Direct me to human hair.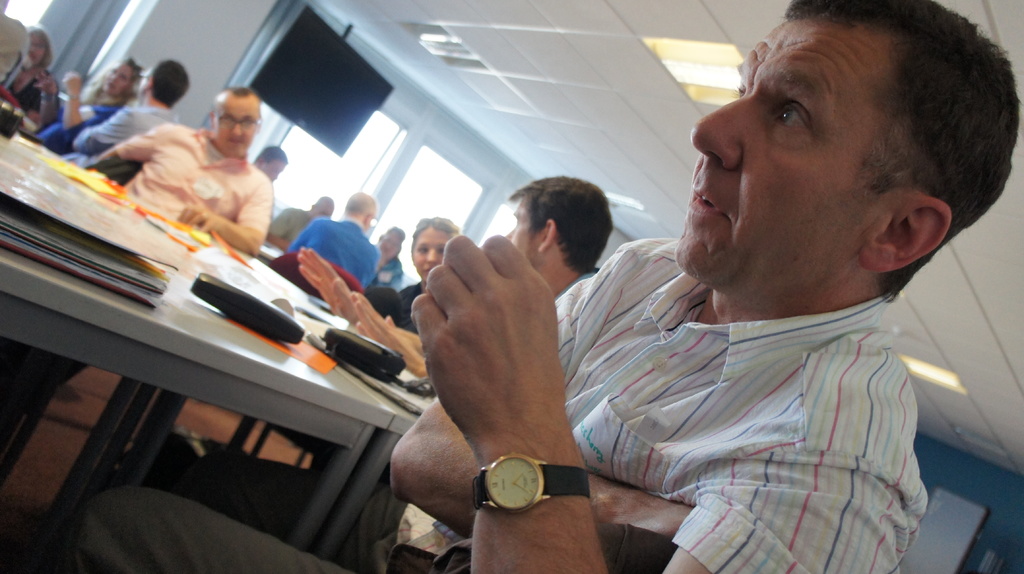
Direction: pyautogui.locateOnScreen(790, 0, 1021, 301).
